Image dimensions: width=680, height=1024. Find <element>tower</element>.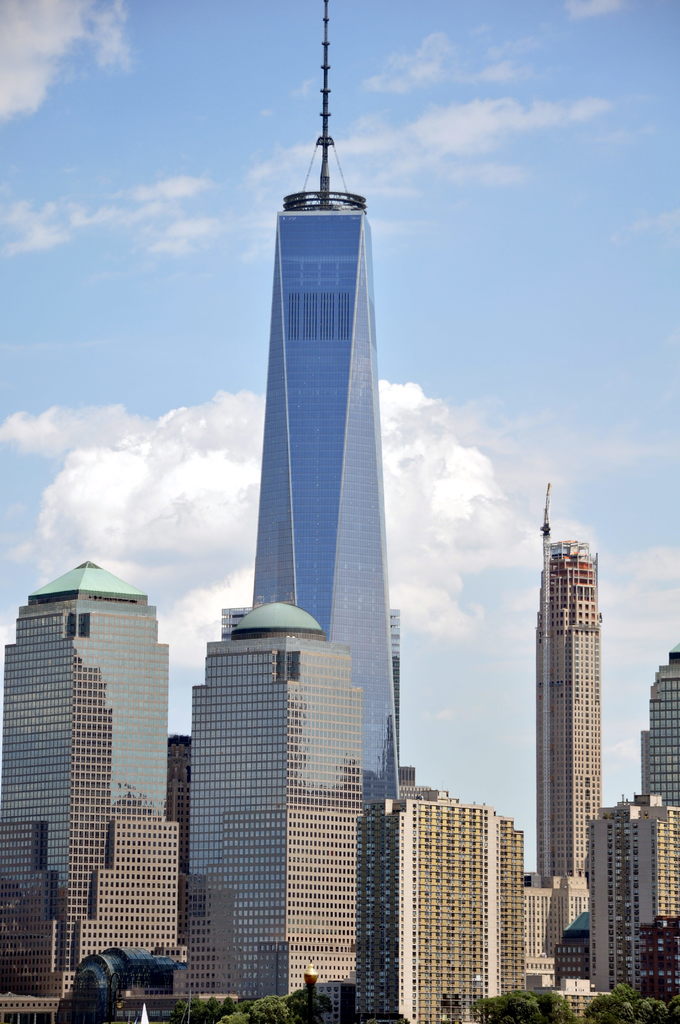
(539, 496, 604, 932).
